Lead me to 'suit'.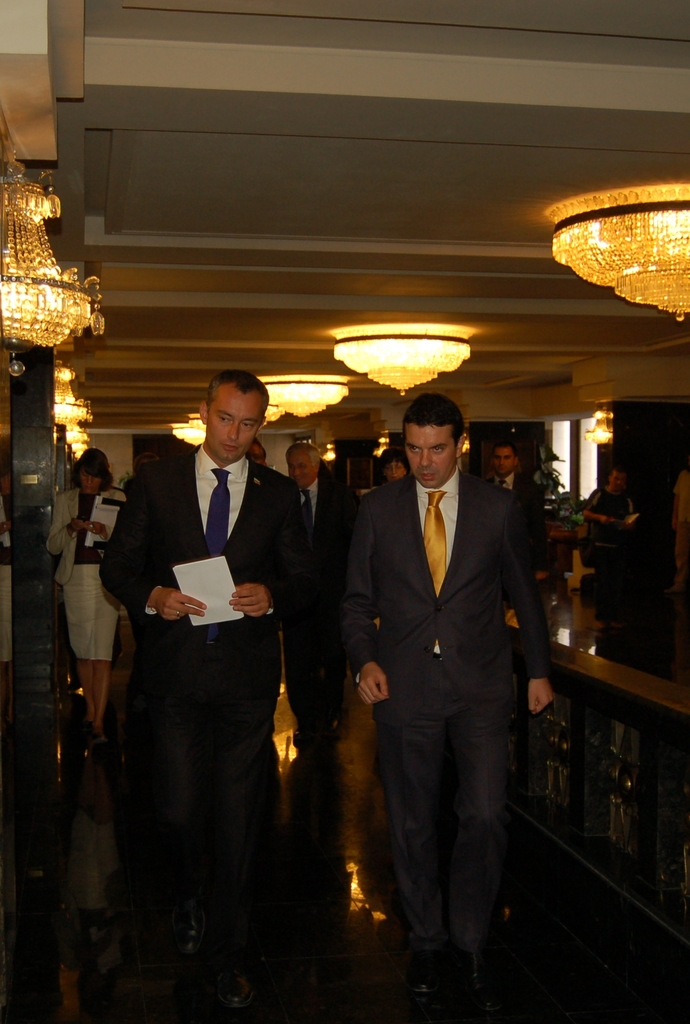
Lead to {"x1": 47, "y1": 488, "x2": 124, "y2": 581}.
